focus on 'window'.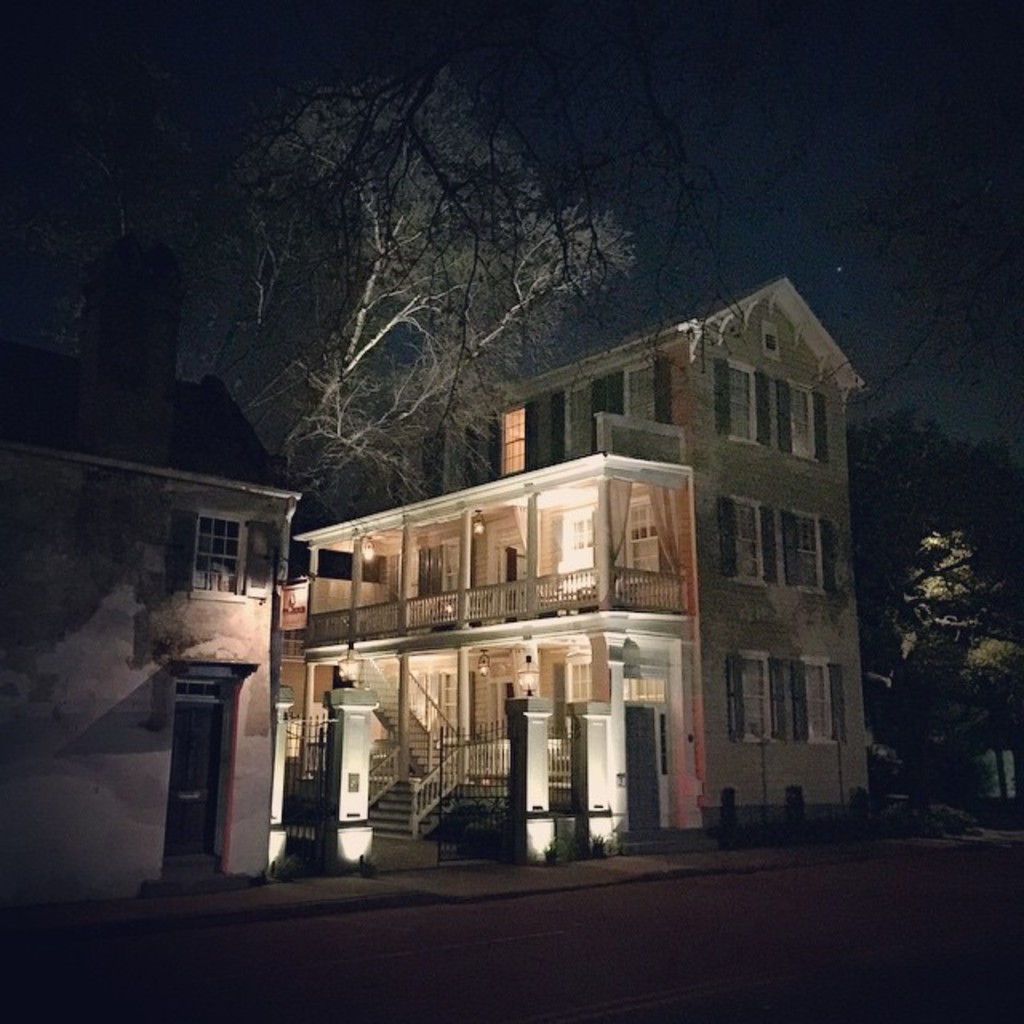
Focused at [x1=718, y1=494, x2=827, y2=590].
